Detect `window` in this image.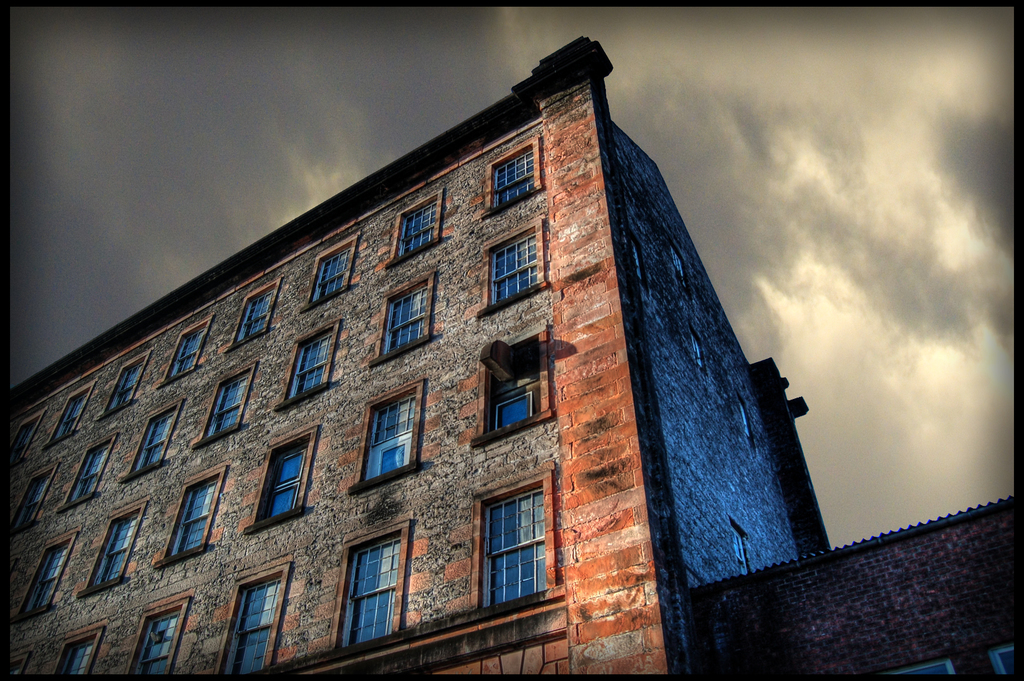
Detection: <region>132, 403, 180, 476</region>.
